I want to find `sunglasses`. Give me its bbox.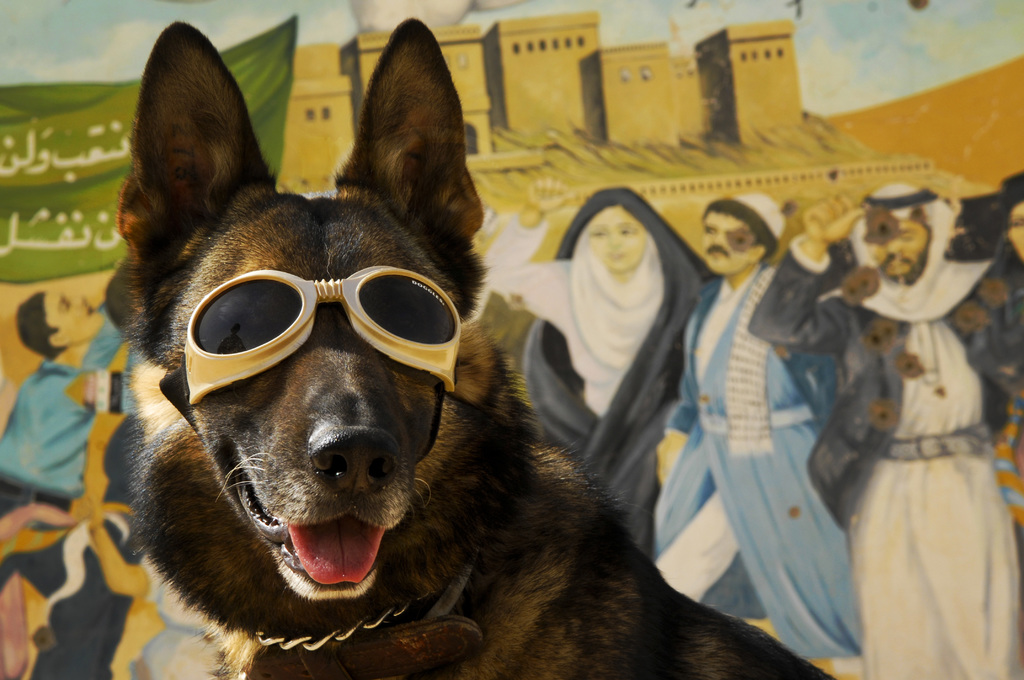
x1=188 y1=268 x2=457 y2=404.
